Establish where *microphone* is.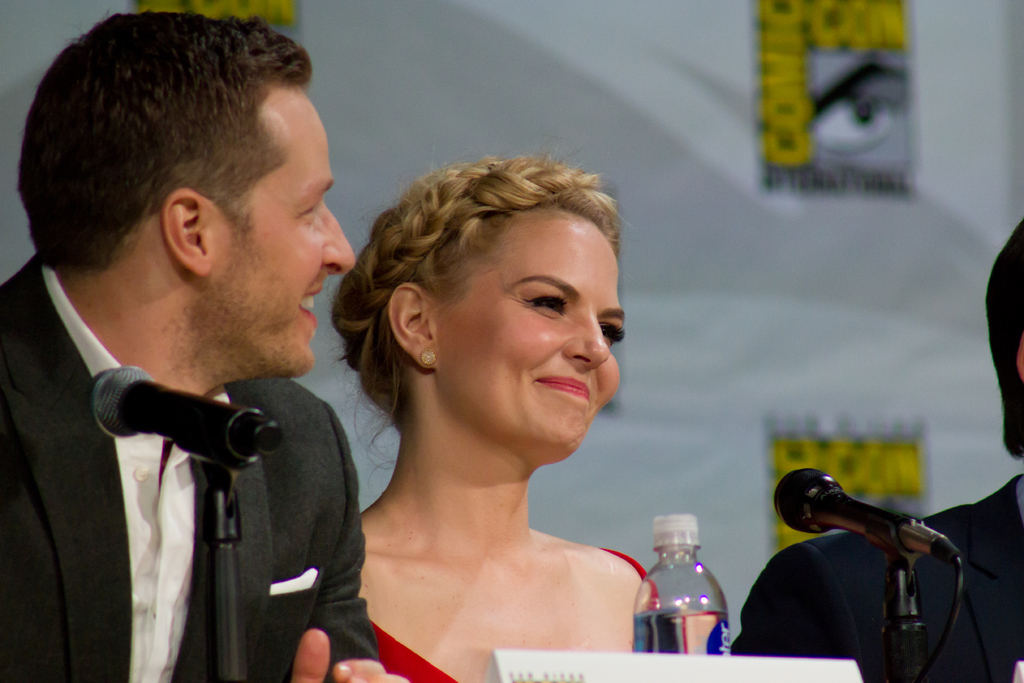
Established at [84,353,282,478].
